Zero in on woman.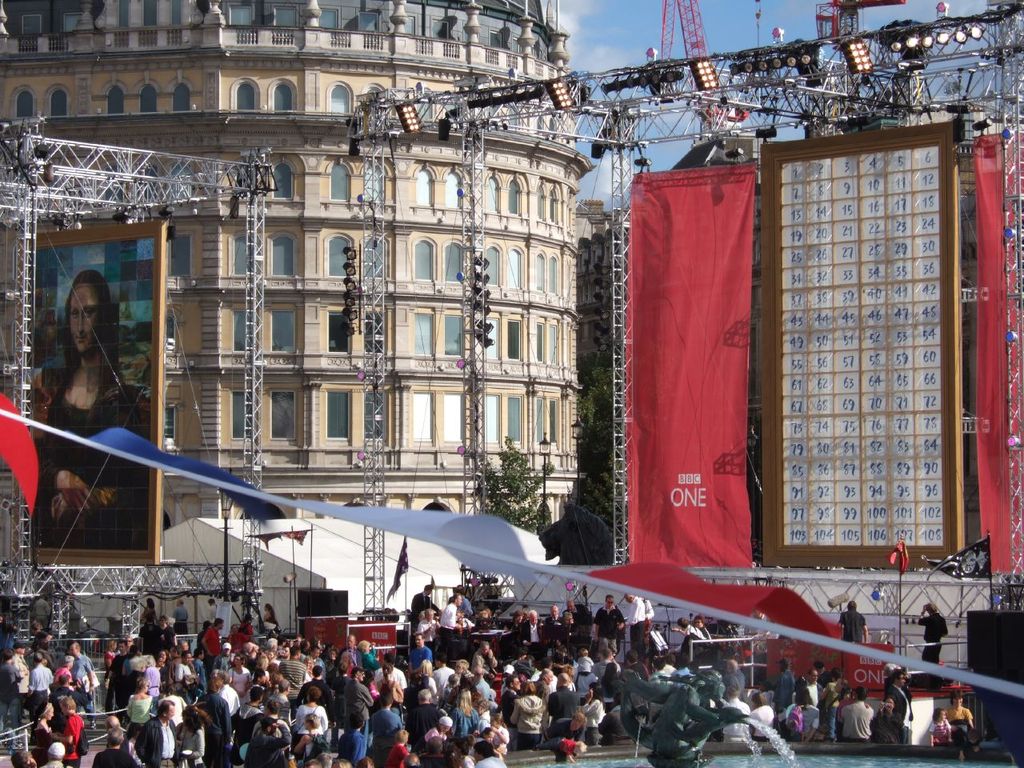
Zeroed in: rect(226, 654, 262, 707).
